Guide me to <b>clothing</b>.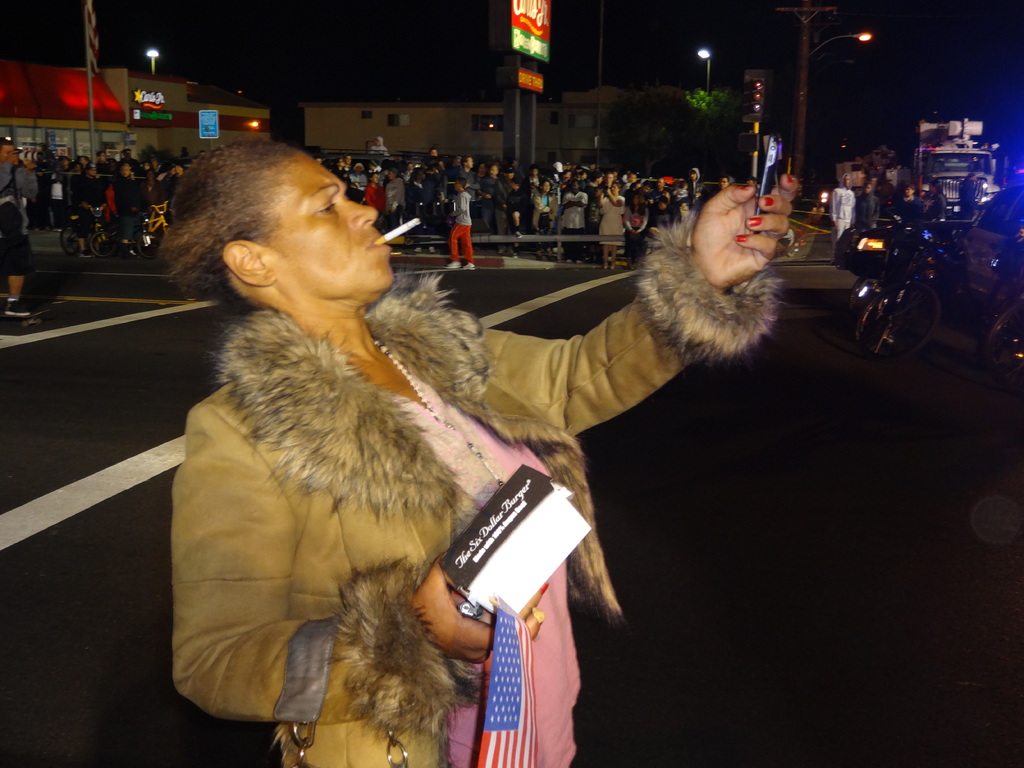
Guidance: 556/184/586/262.
